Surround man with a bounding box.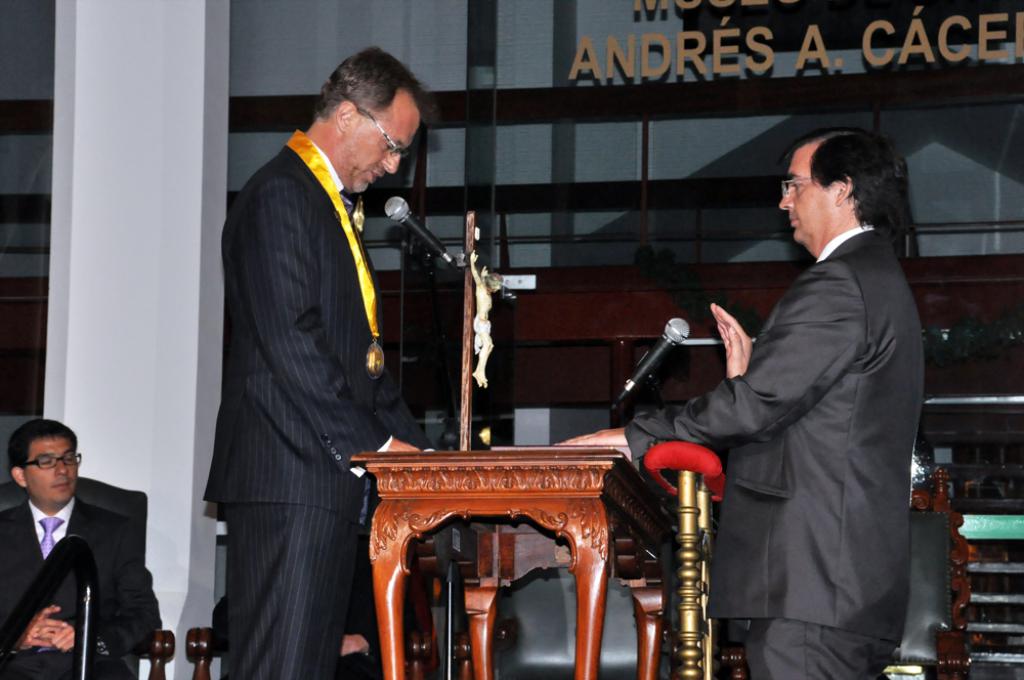
0/417/145/678.
